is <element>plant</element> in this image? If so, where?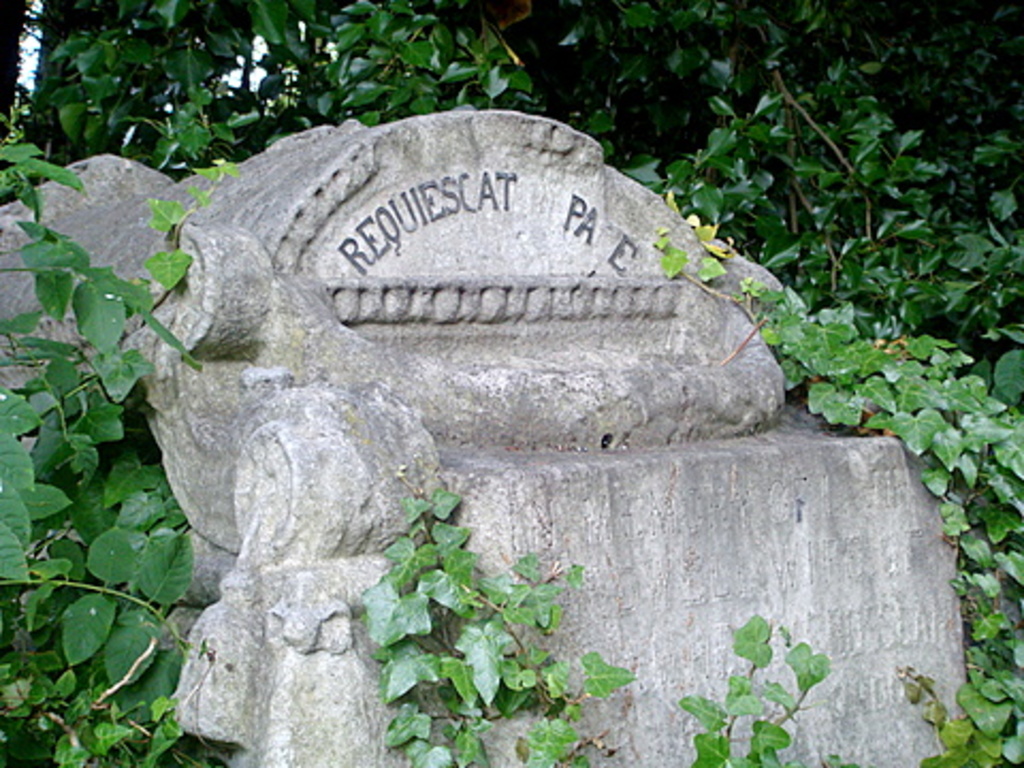
Yes, at (left=358, top=489, right=631, bottom=766).
